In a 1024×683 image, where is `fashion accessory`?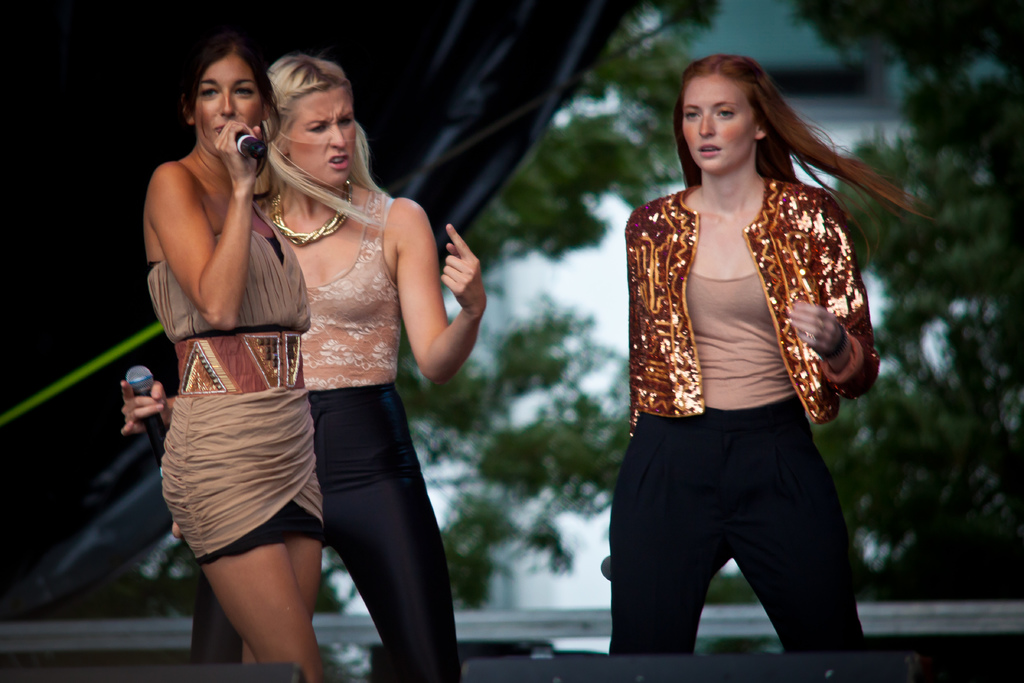
<bbox>269, 179, 353, 246</bbox>.
